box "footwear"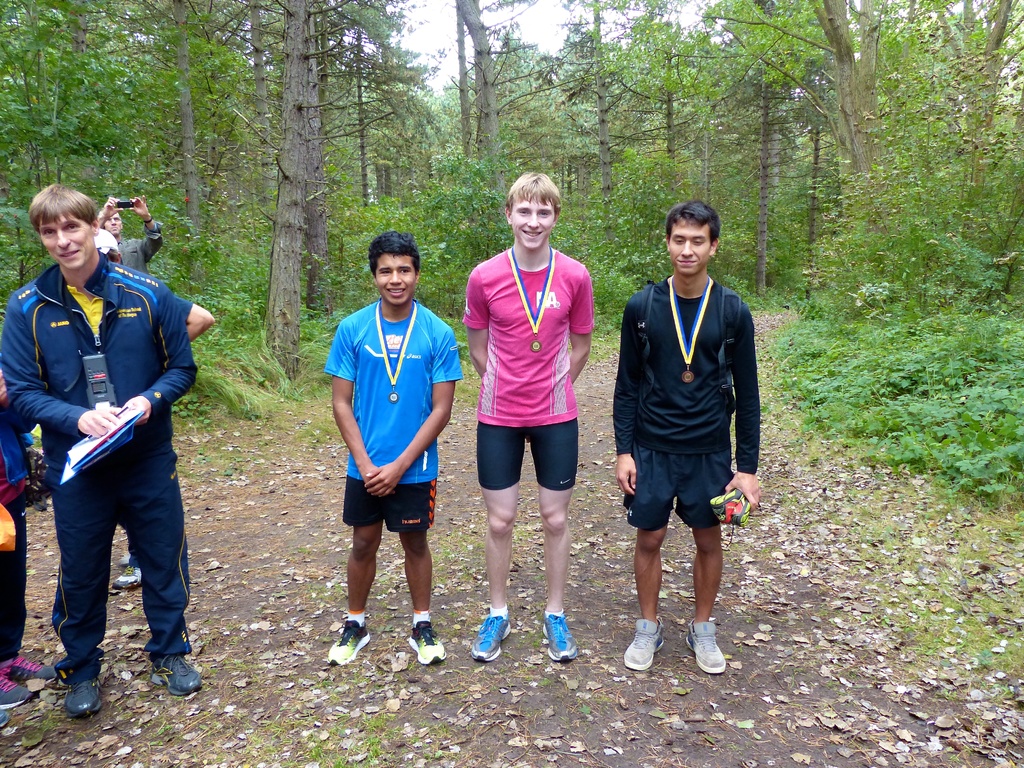
<region>147, 650, 201, 698</region>
